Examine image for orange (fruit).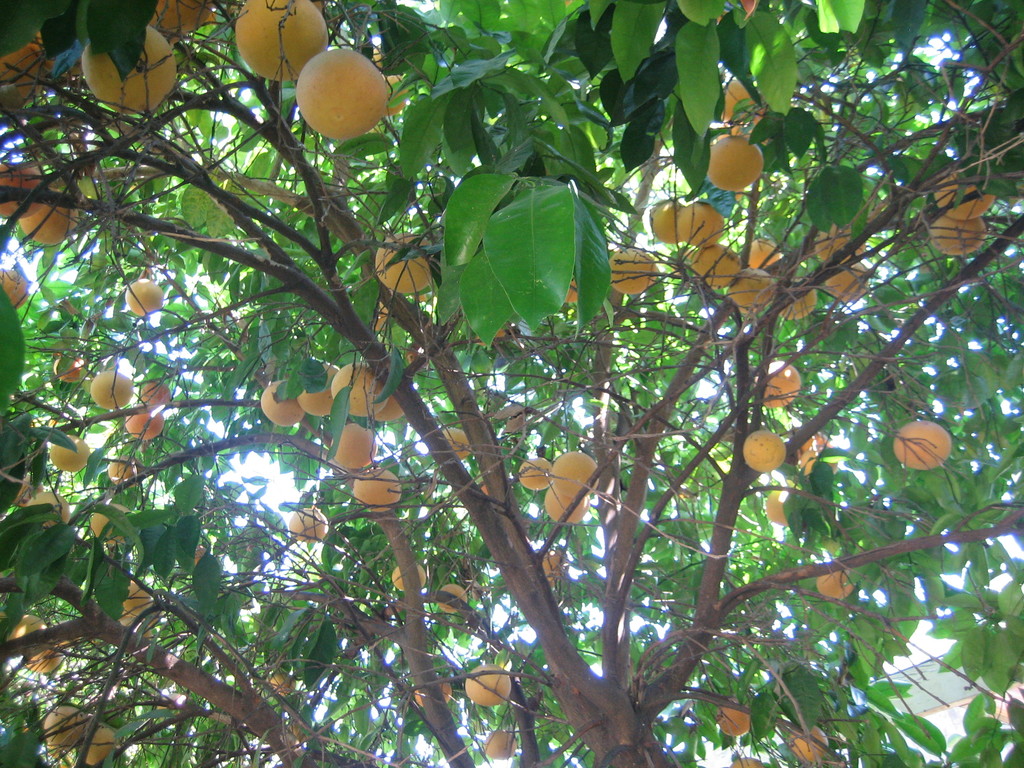
Examination result: [left=929, top=224, right=988, bottom=259].
